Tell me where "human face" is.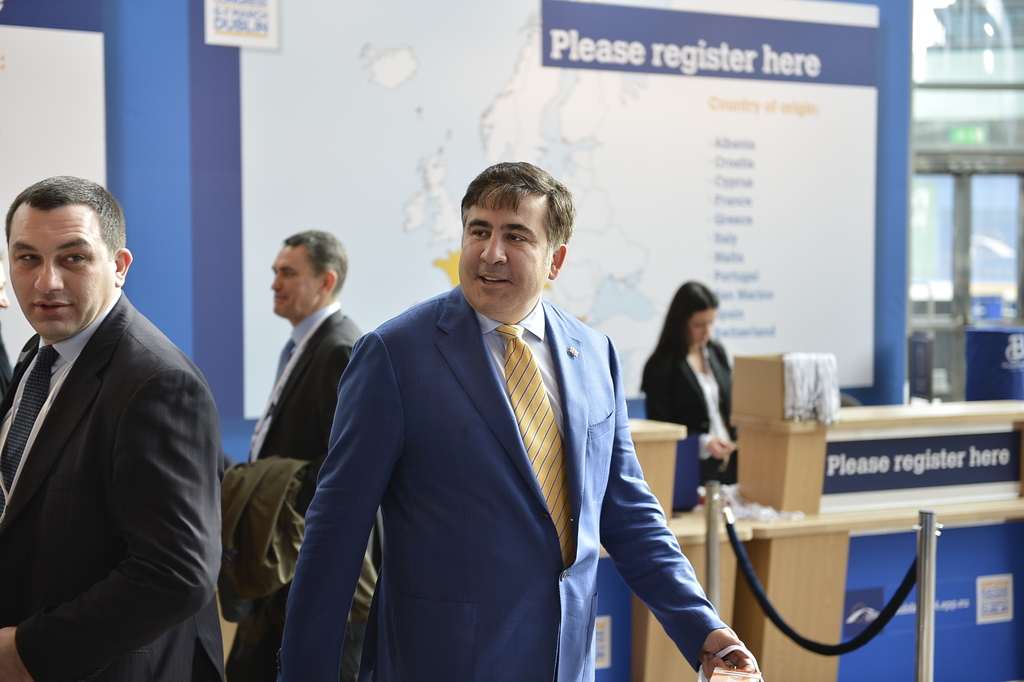
"human face" is at box=[458, 195, 548, 316].
